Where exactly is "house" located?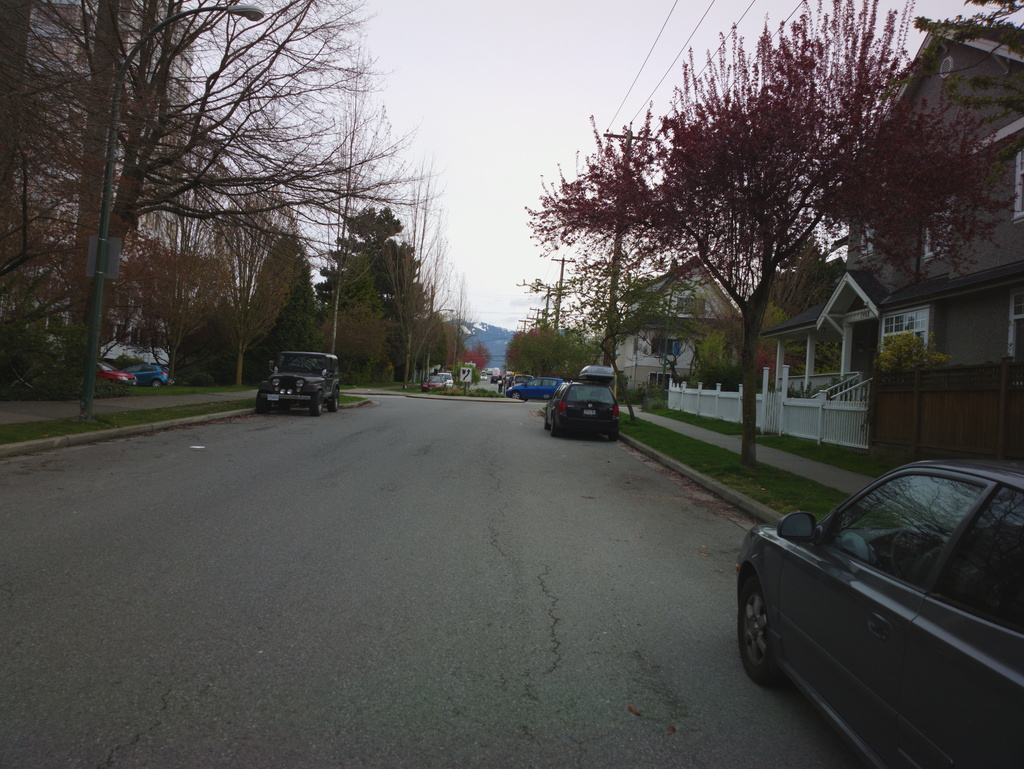
Its bounding box is <region>600, 253, 756, 395</region>.
